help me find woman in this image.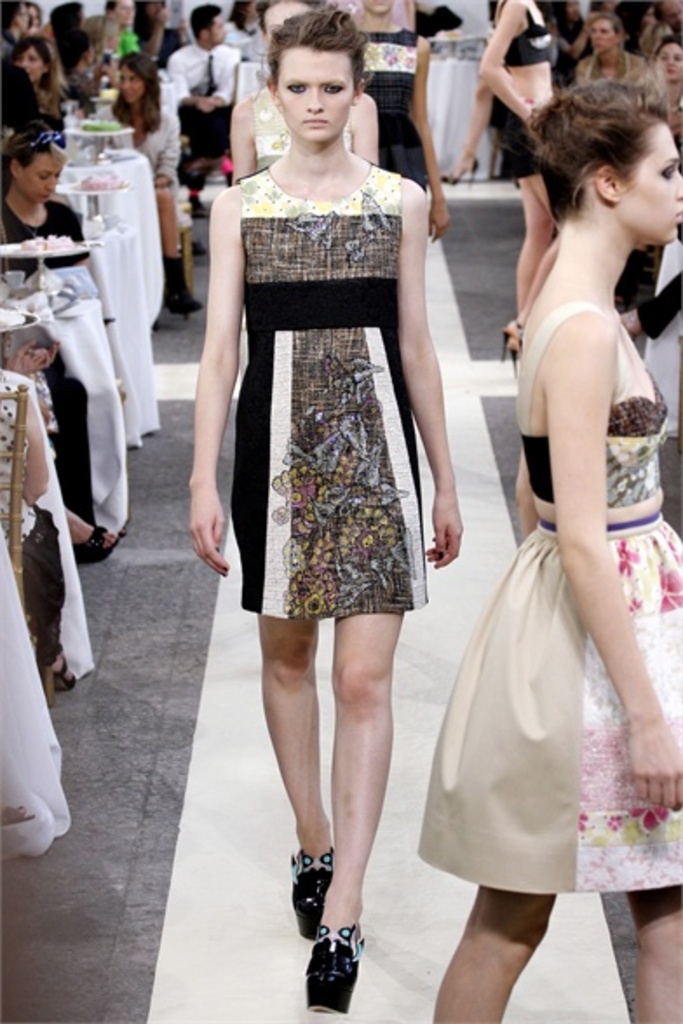
Found it: 9 33 68 111.
